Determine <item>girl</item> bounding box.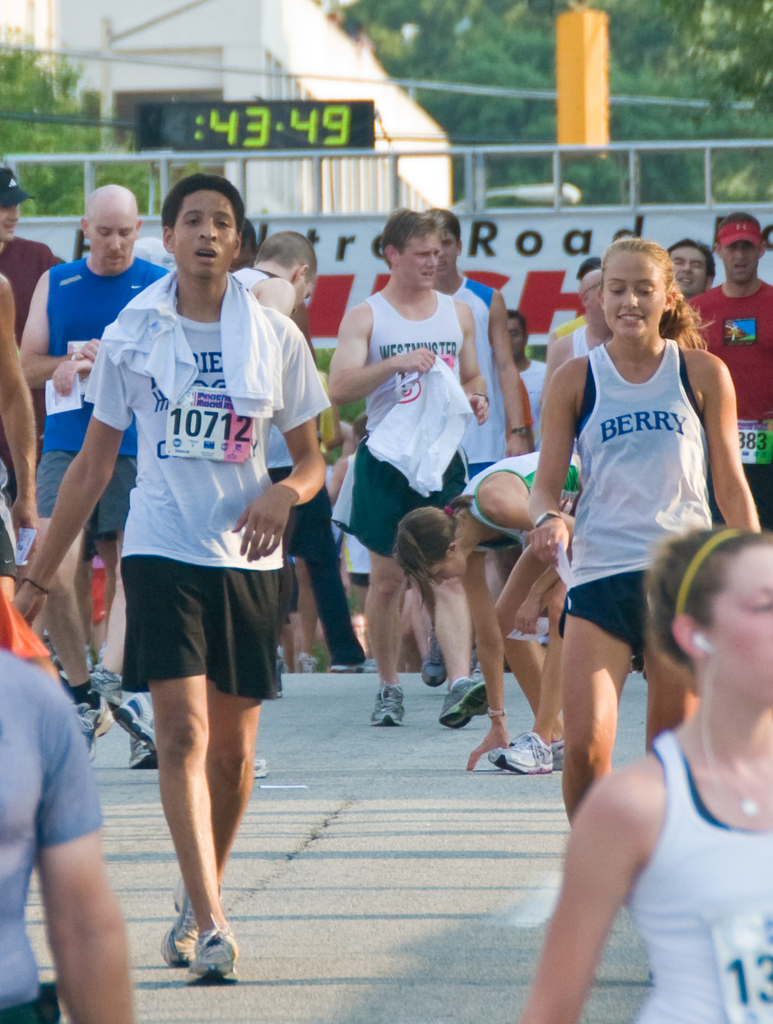
Determined: select_region(520, 515, 772, 1023).
